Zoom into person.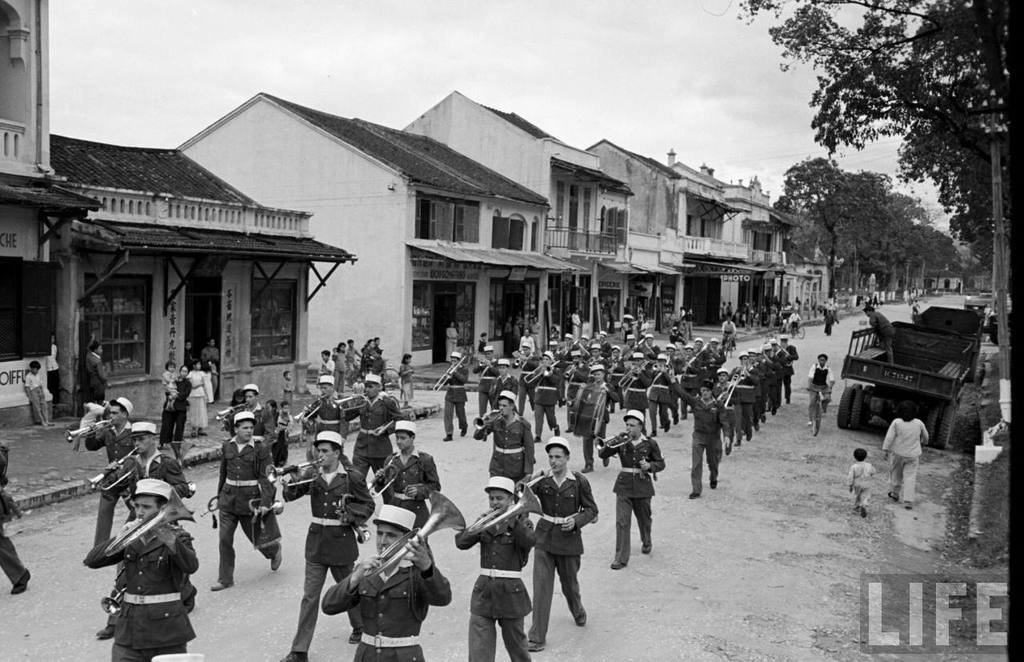
Zoom target: left=208, top=411, right=282, bottom=592.
